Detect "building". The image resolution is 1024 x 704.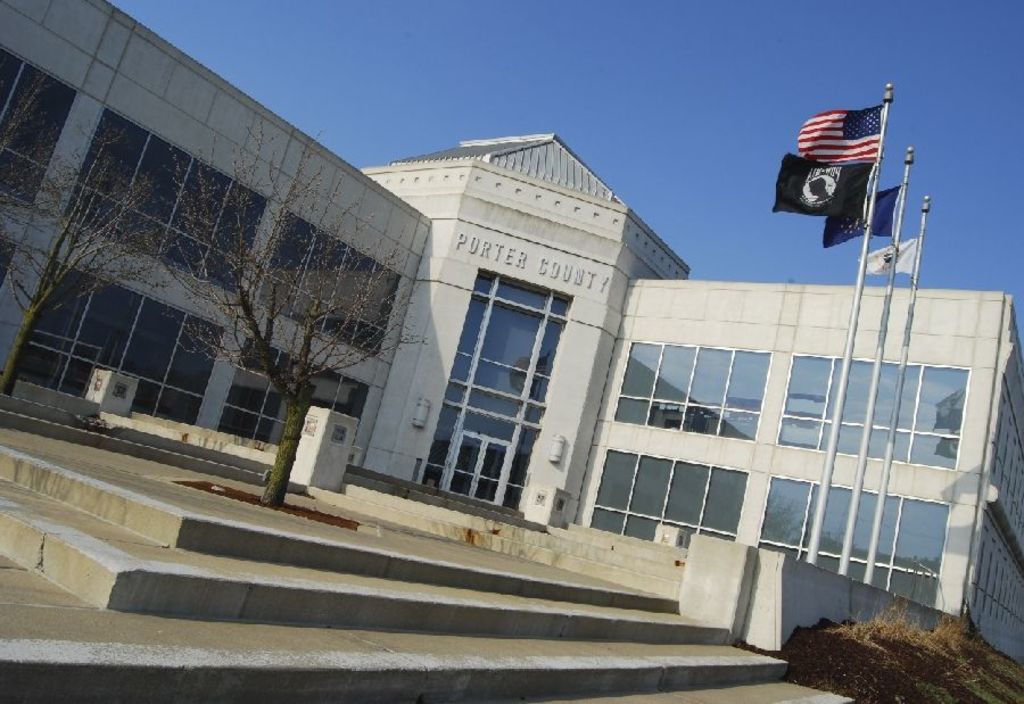
0, 0, 1023, 662.
